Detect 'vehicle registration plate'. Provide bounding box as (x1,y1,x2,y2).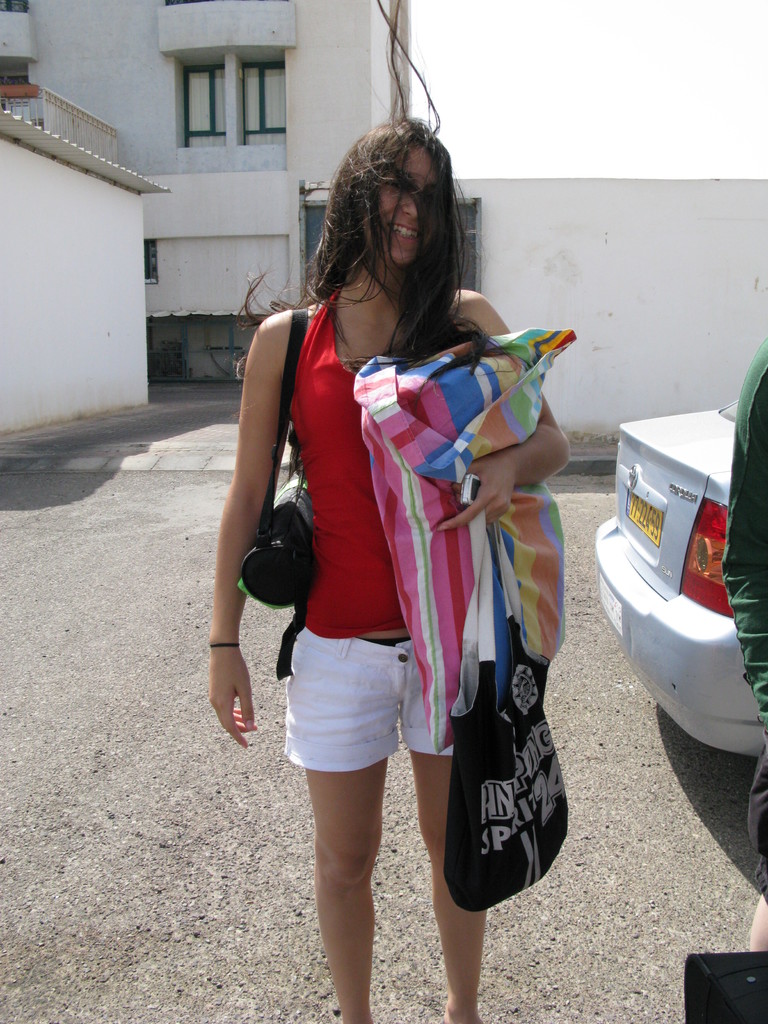
(625,484,667,550).
